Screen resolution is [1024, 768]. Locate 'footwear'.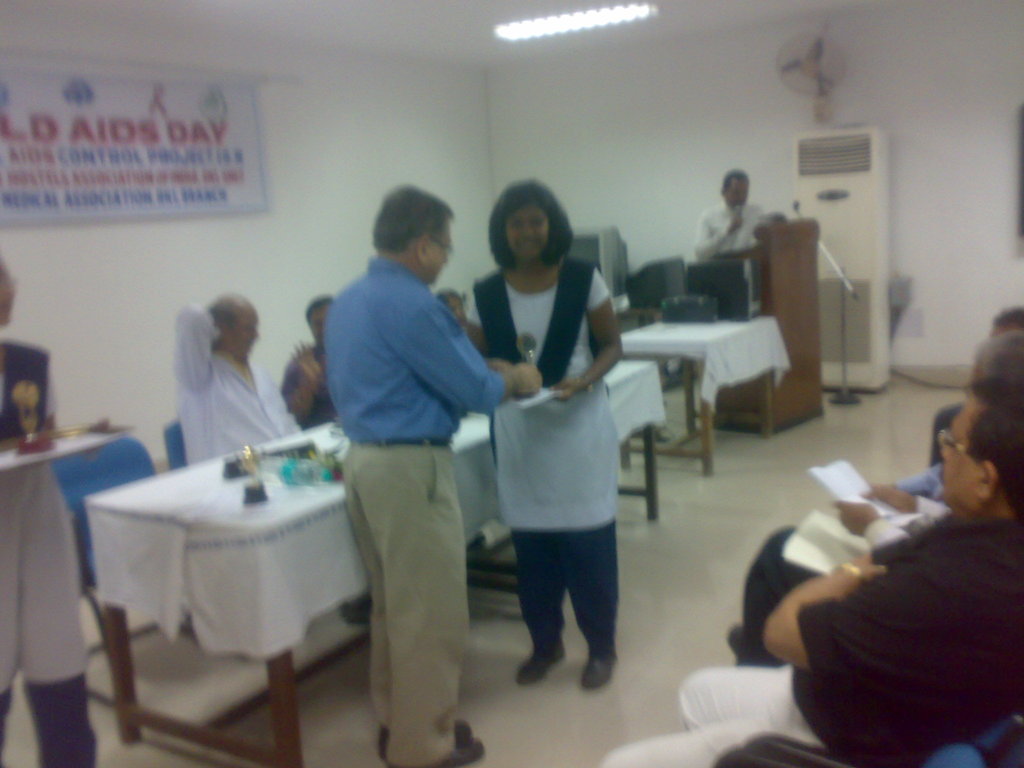
726, 620, 742, 651.
